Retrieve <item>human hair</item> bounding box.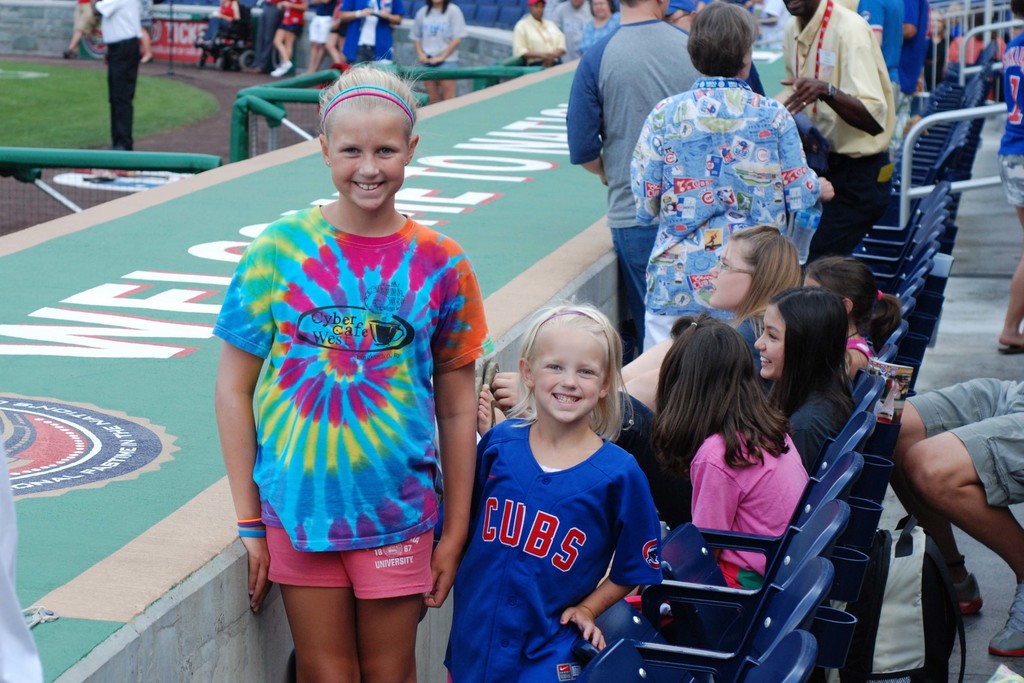
Bounding box: locate(316, 62, 419, 151).
